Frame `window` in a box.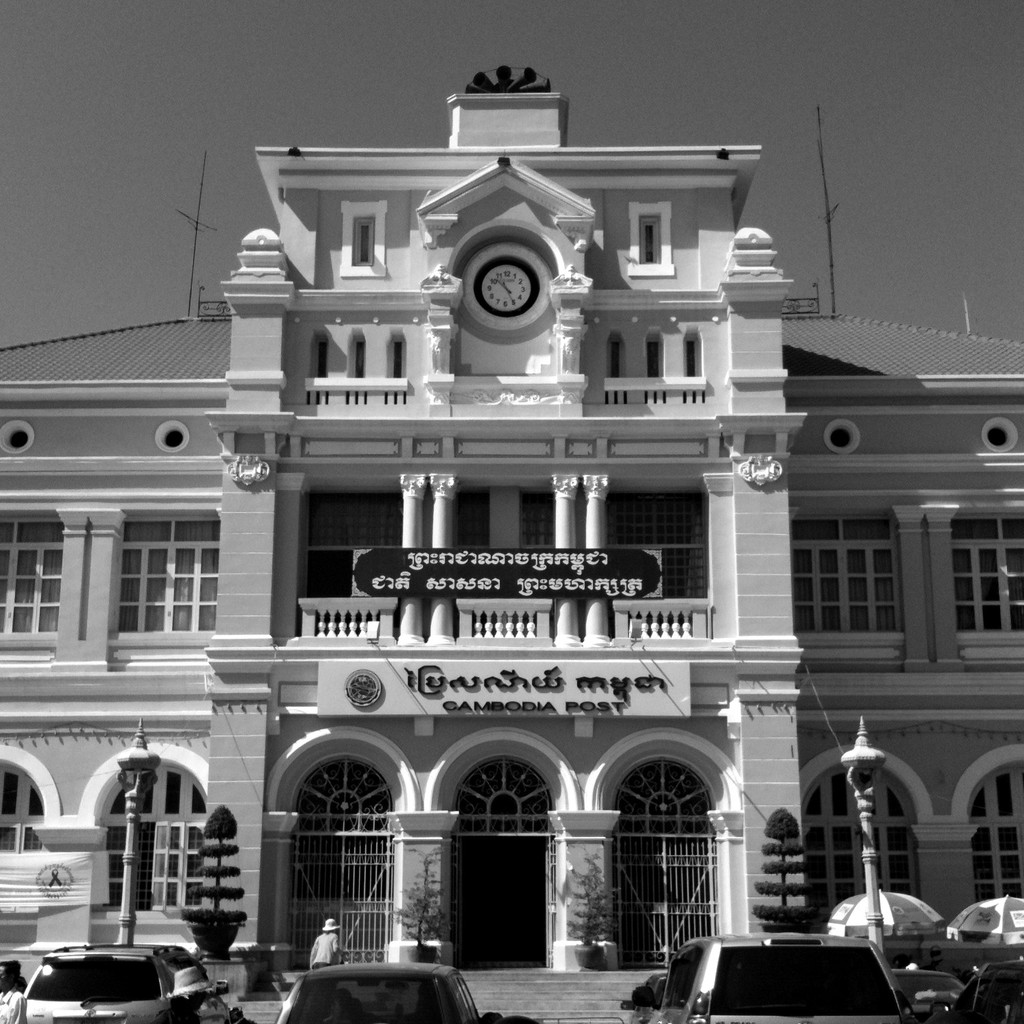
[785,515,904,634].
